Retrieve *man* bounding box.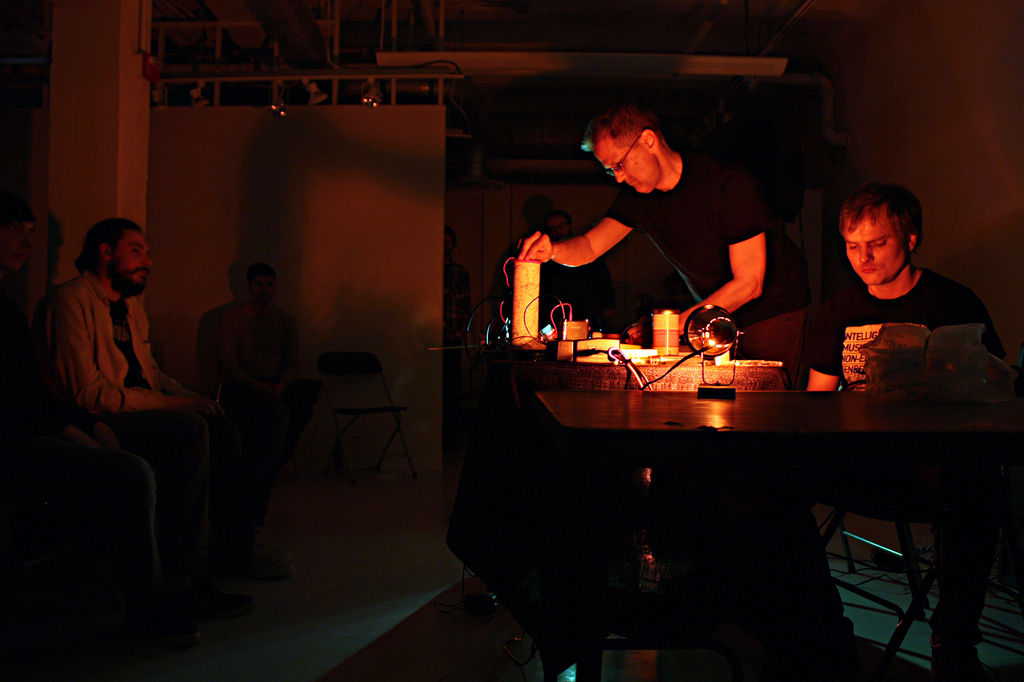
Bounding box: Rect(202, 262, 310, 520).
